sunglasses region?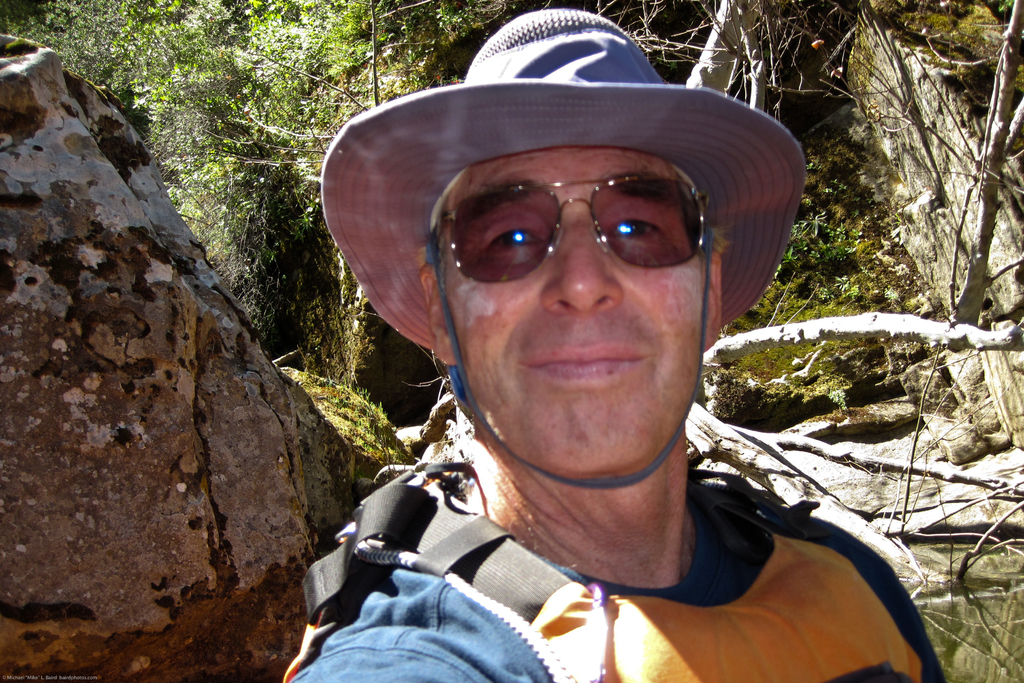
[x1=440, y1=170, x2=707, y2=286]
